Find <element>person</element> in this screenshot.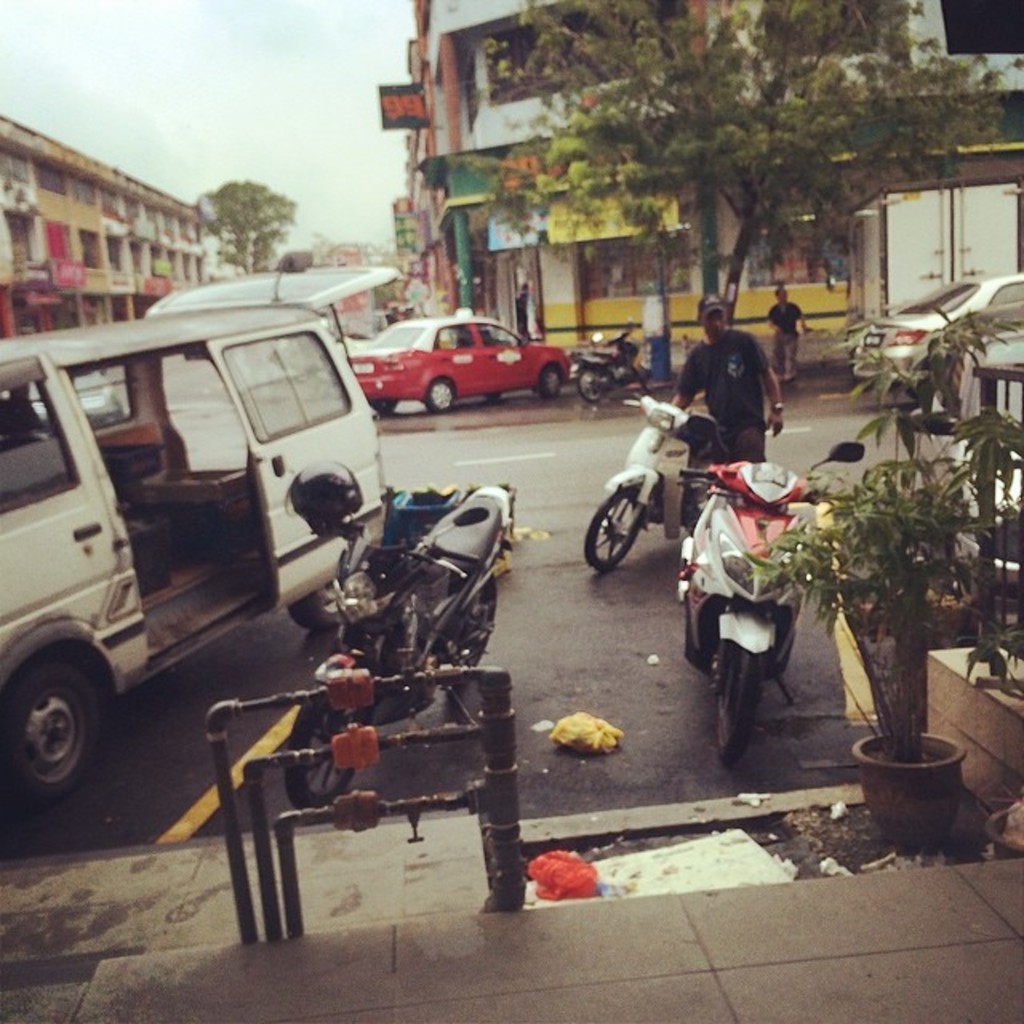
The bounding box for <element>person</element> is bbox=[667, 294, 782, 472].
